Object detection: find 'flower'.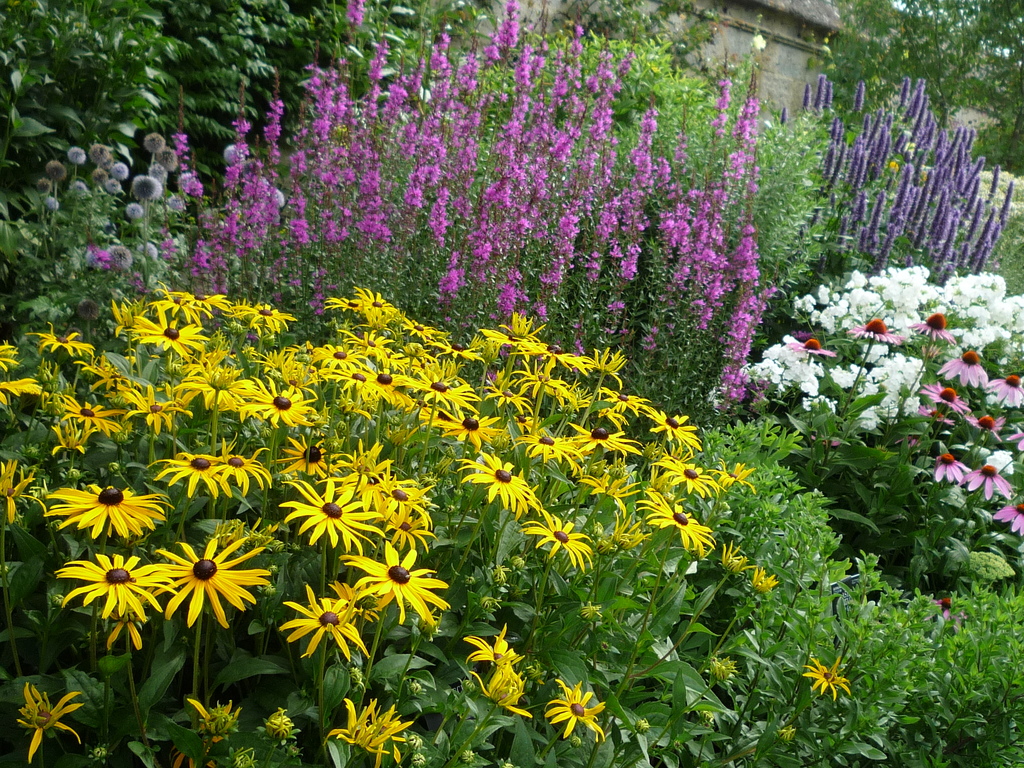
845:320:903:342.
